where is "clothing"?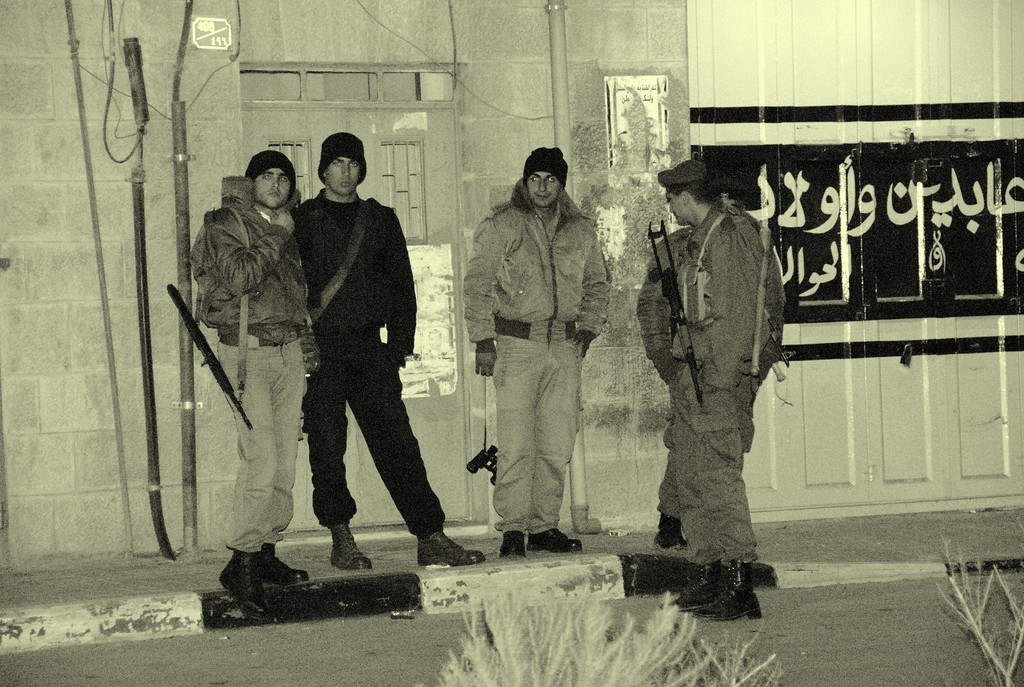
l=298, t=182, r=450, b=532.
